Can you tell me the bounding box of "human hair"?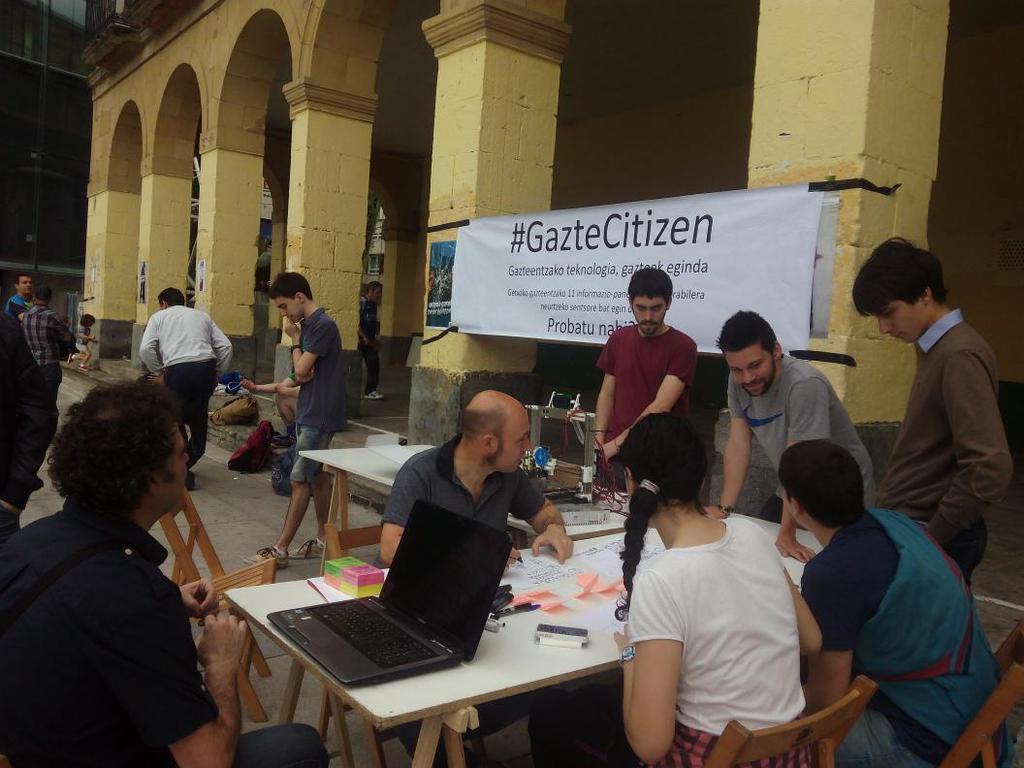
17/268/28/283.
